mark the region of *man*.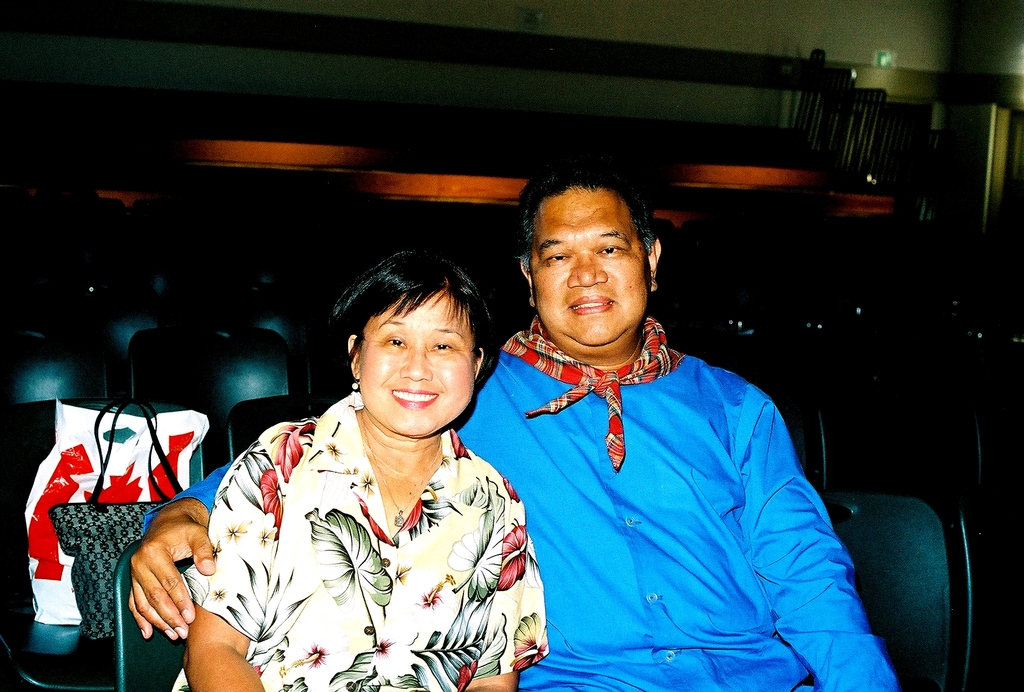
Region: [126, 158, 900, 691].
